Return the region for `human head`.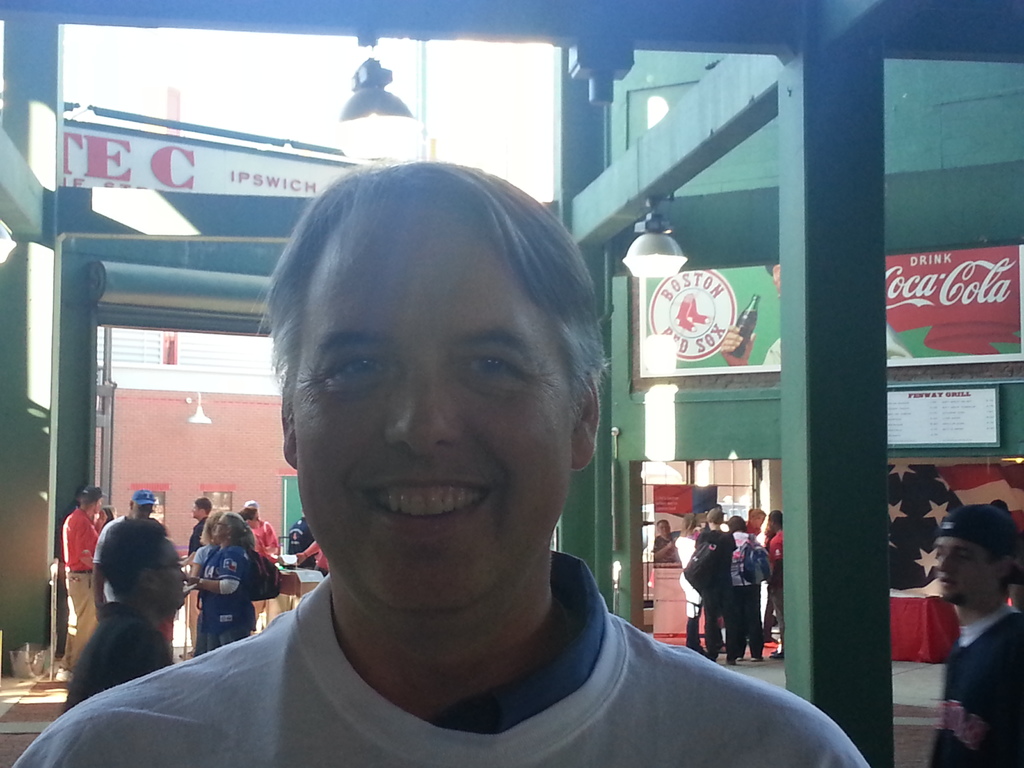
bbox=(215, 511, 246, 540).
